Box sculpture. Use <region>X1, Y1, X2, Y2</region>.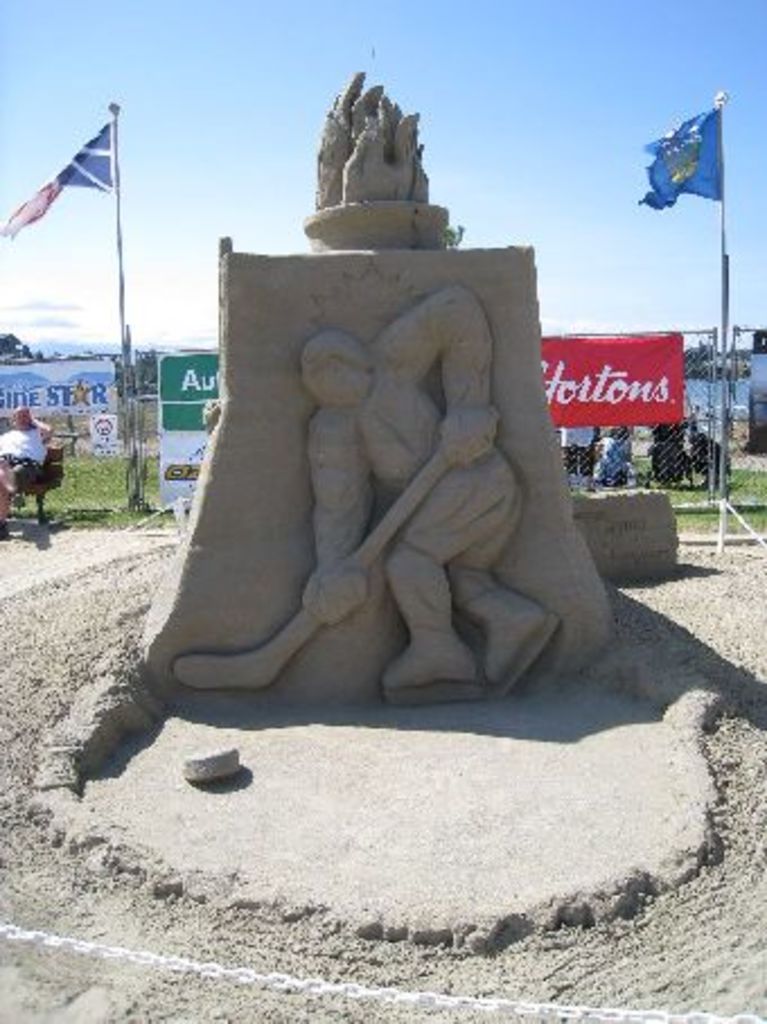
<region>149, 104, 634, 733</region>.
